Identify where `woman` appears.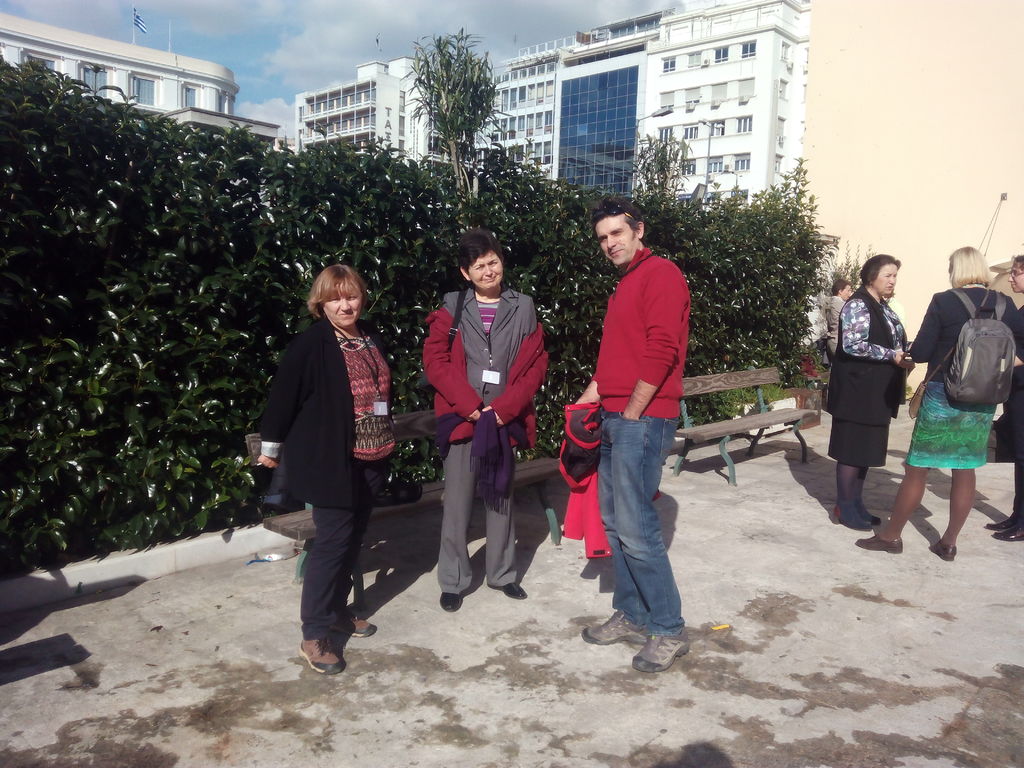
Appears at 817 276 854 392.
